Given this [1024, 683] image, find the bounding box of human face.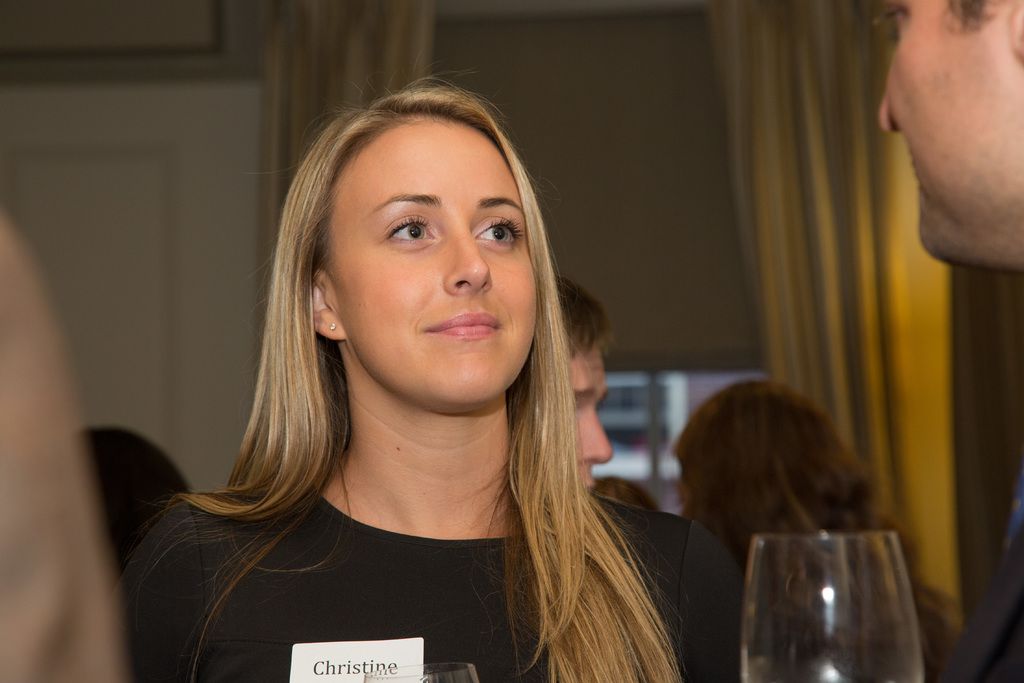
x1=875, y1=0, x2=1023, y2=268.
